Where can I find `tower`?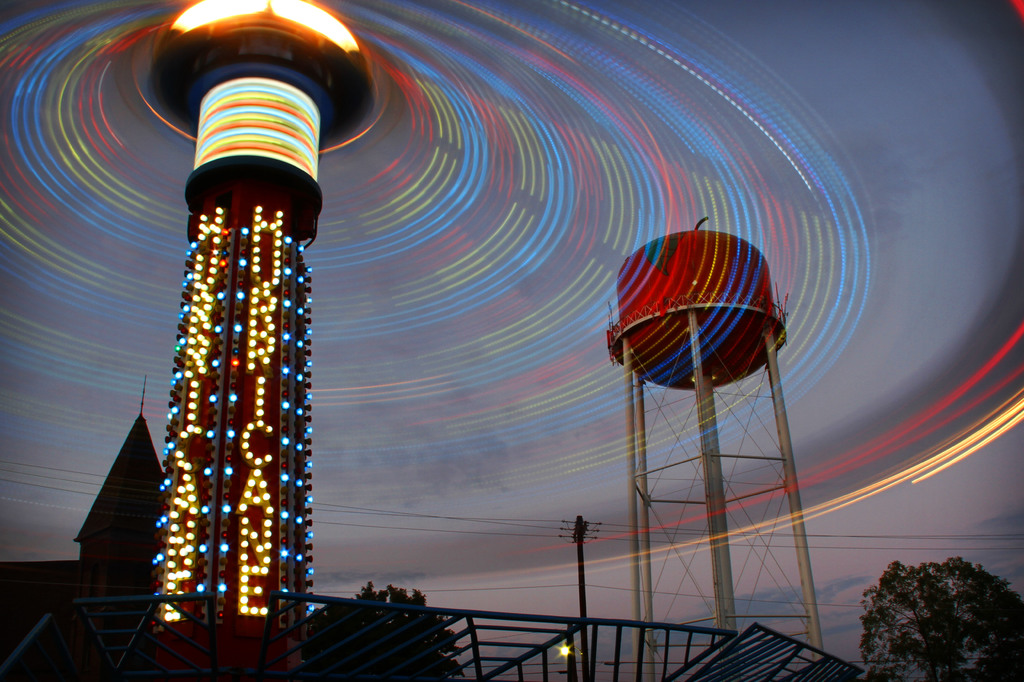
You can find it at bbox(147, 0, 378, 678).
